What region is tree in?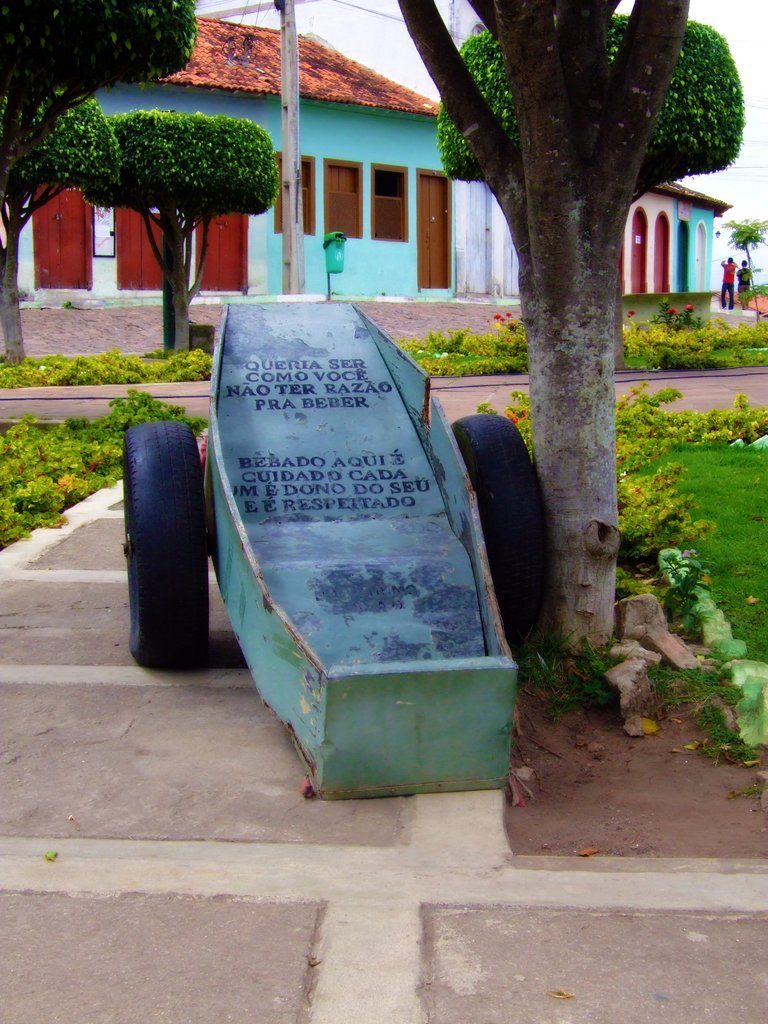
710,204,767,316.
